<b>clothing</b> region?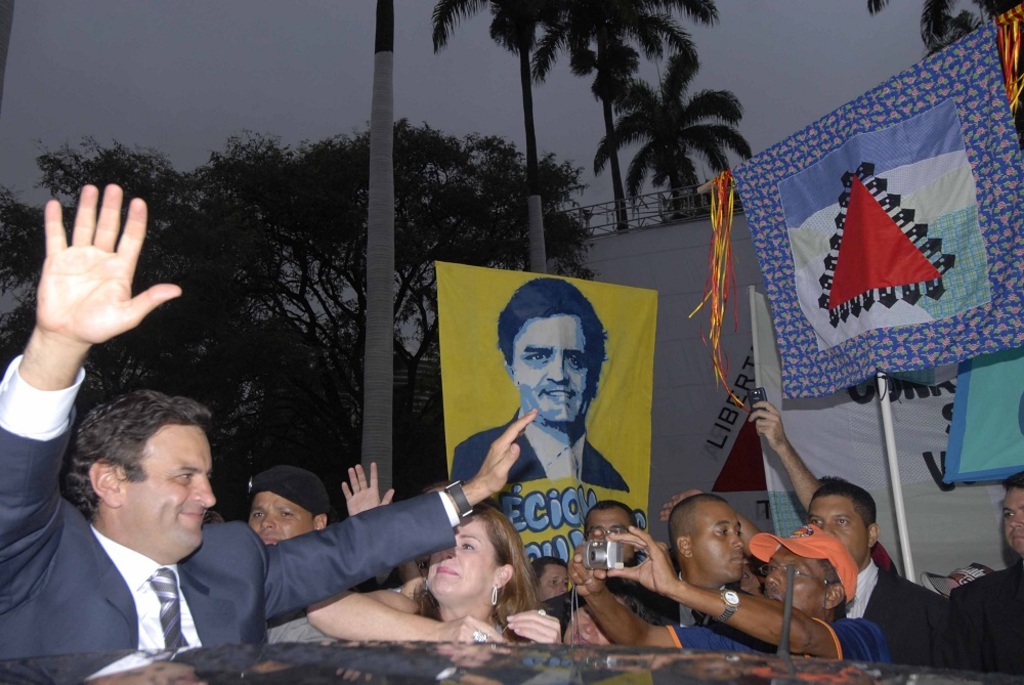
(0, 345, 471, 654)
